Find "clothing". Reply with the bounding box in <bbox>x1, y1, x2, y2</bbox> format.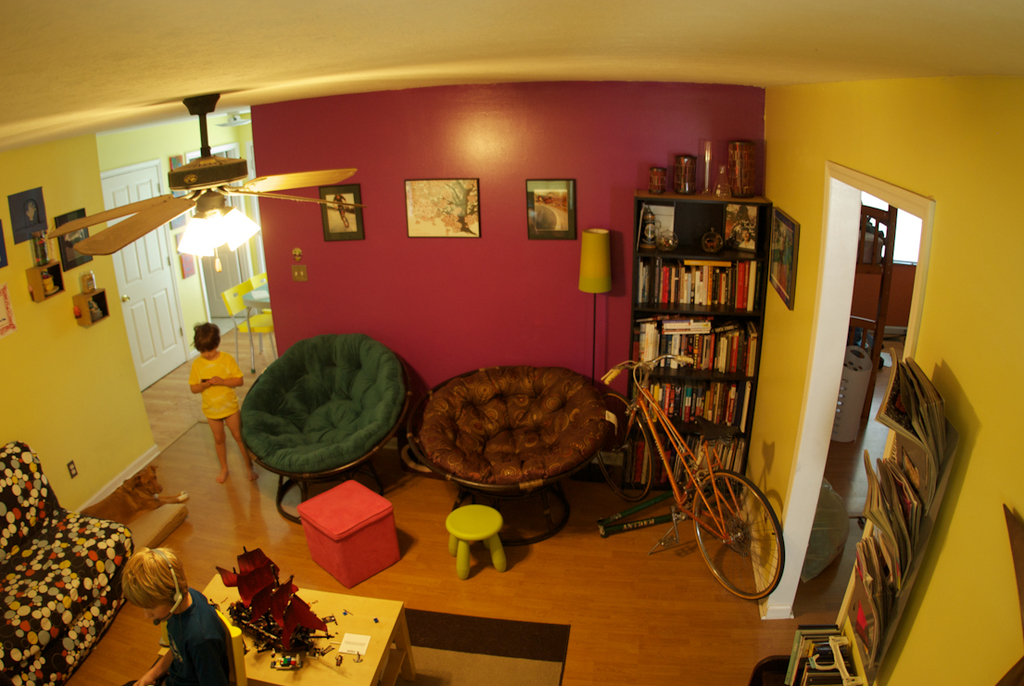
<bbox>125, 586, 239, 685</bbox>.
